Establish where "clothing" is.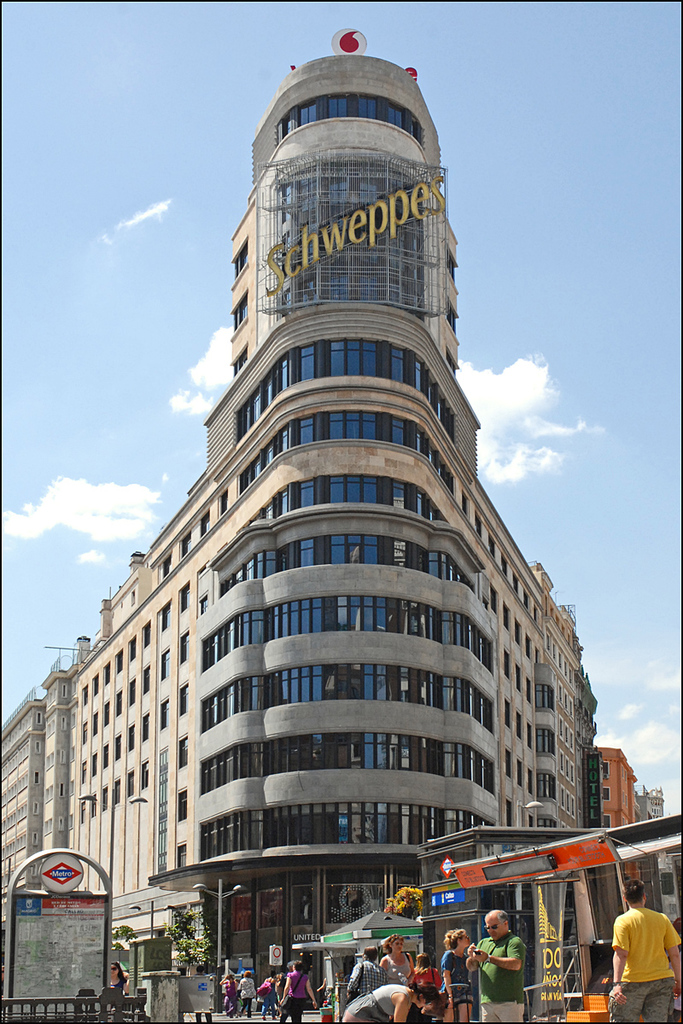
Established at <region>349, 951, 371, 1004</region>.
